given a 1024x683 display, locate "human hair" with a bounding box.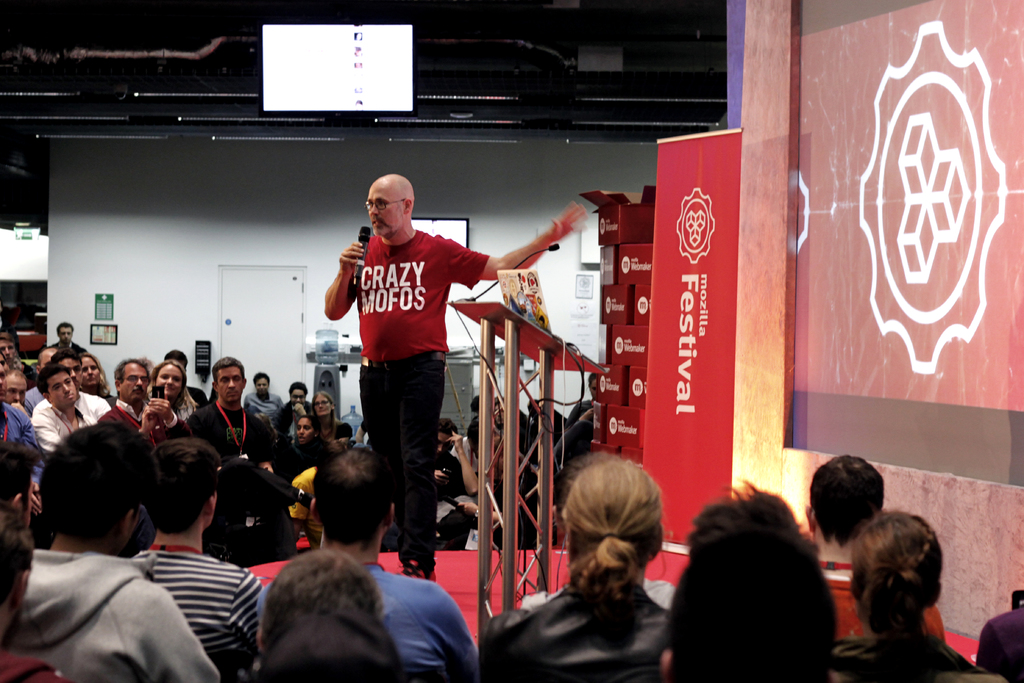
Located: {"x1": 0, "y1": 518, "x2": 32, "y2": 589}.
